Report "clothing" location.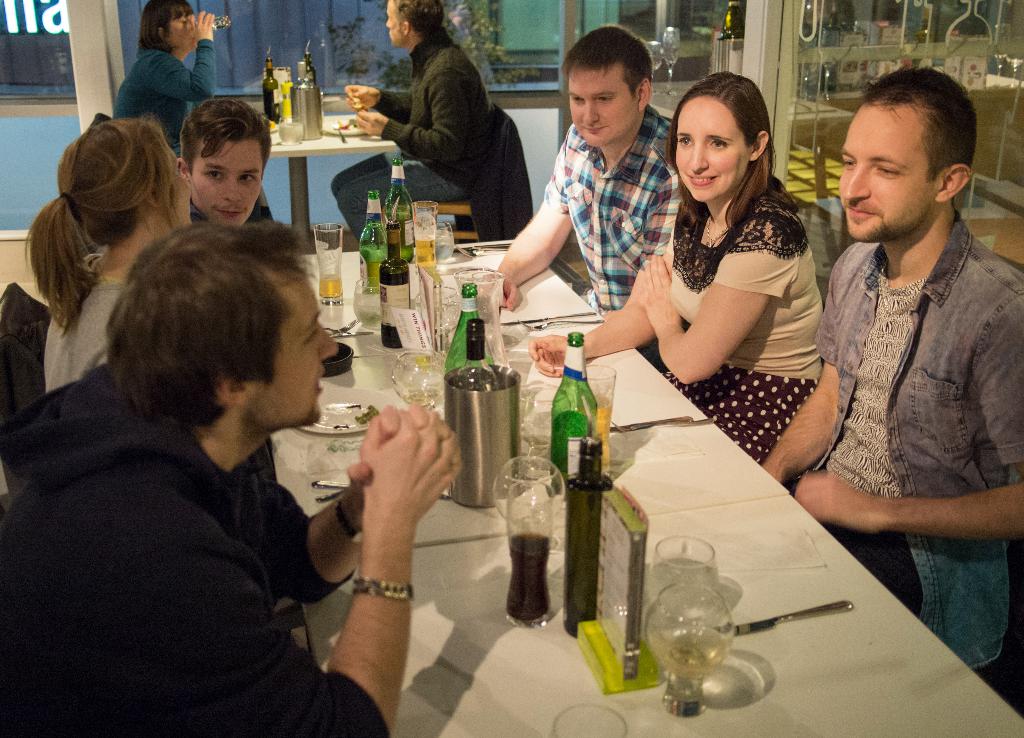
Report: BBox(0, 357, 401, 737).
